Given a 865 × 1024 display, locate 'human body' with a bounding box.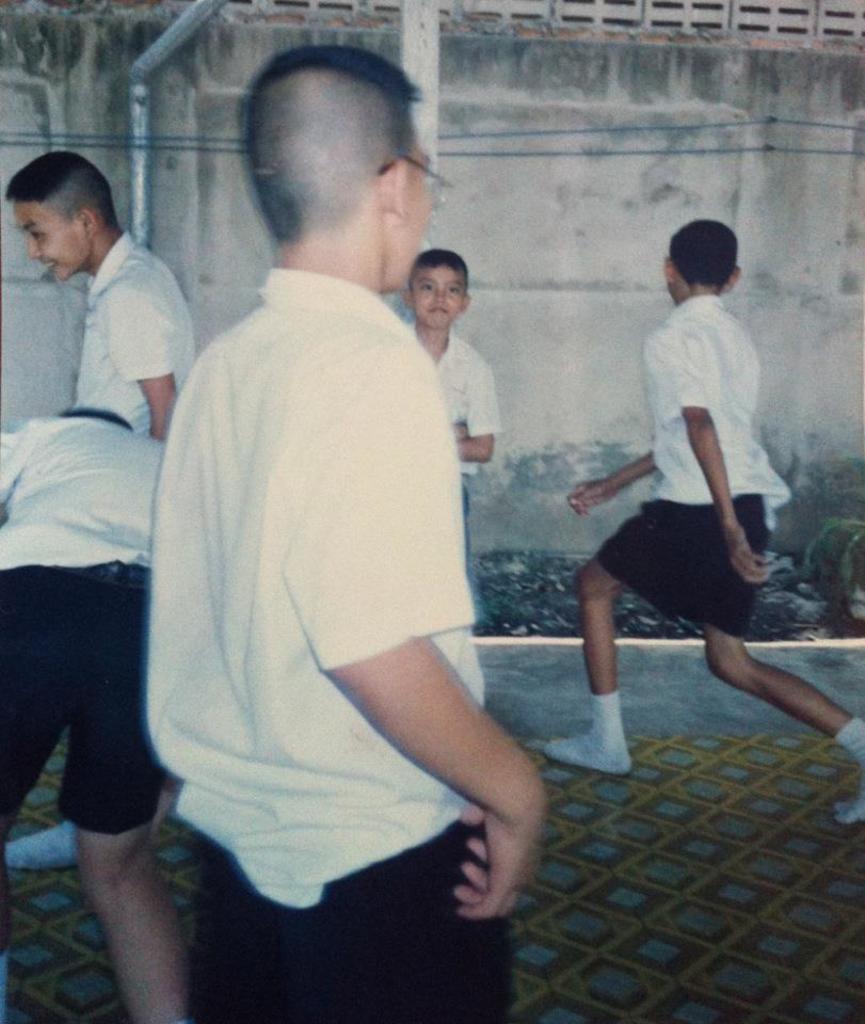
Located: 560, 227, 792, 766.
